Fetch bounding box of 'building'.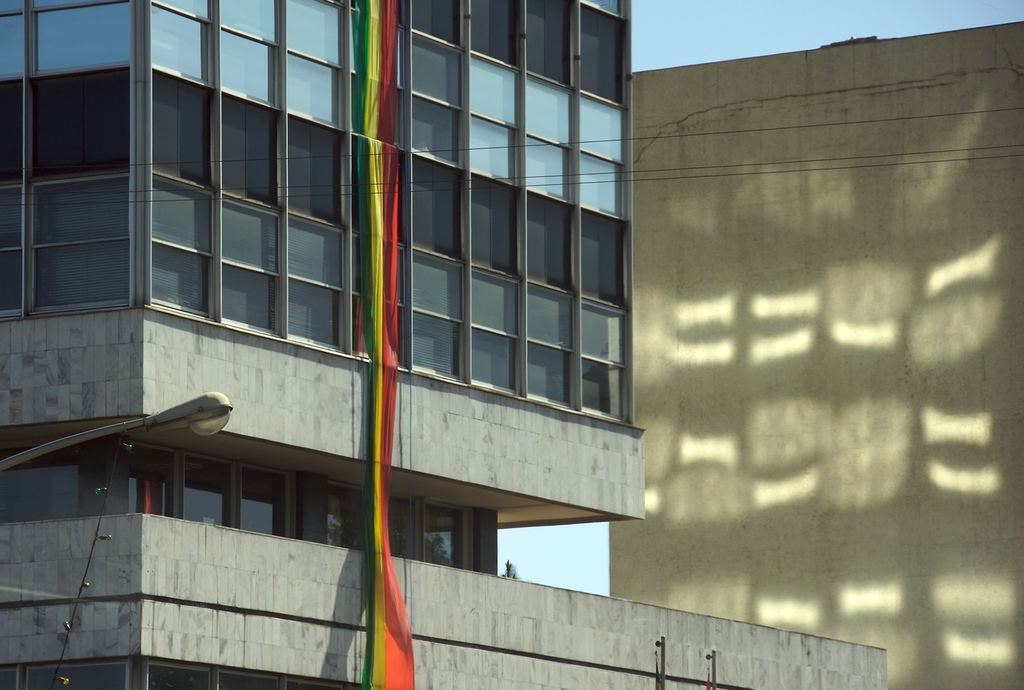
Bbox: 609 23 1023 689.
